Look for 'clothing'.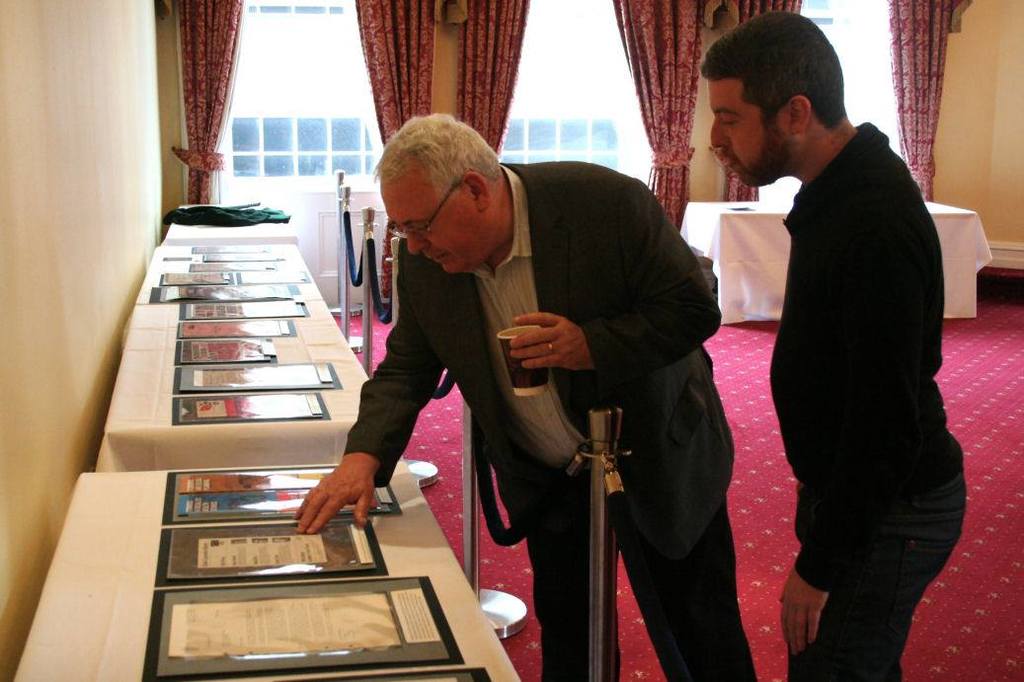
Found: left=337, top=162, right=754, bottom=681.
